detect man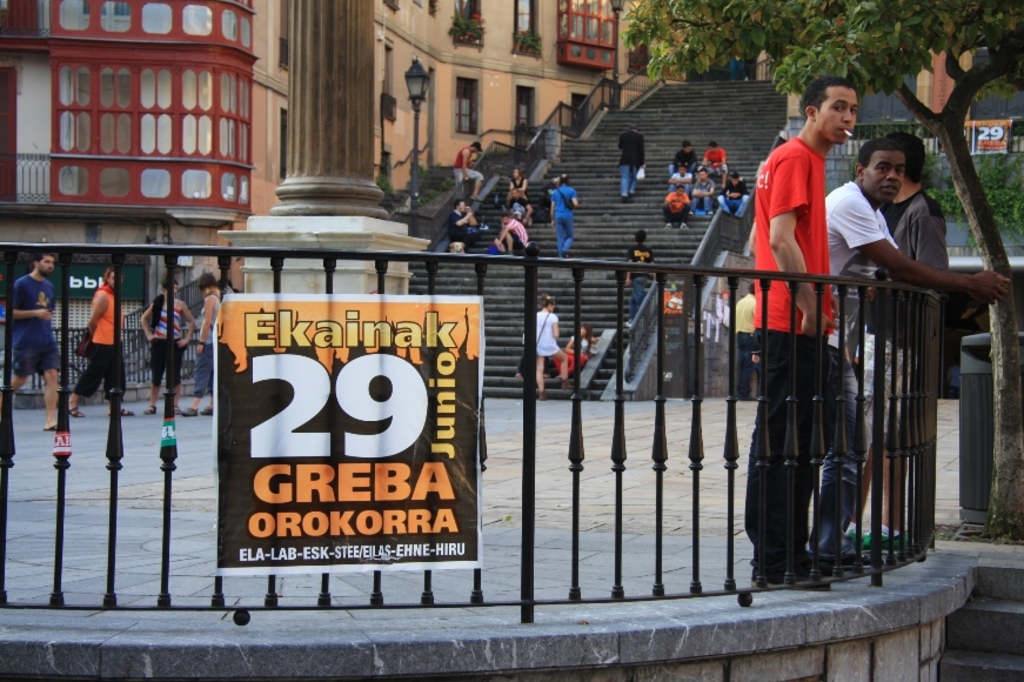
(698, 136, 728, 175)
